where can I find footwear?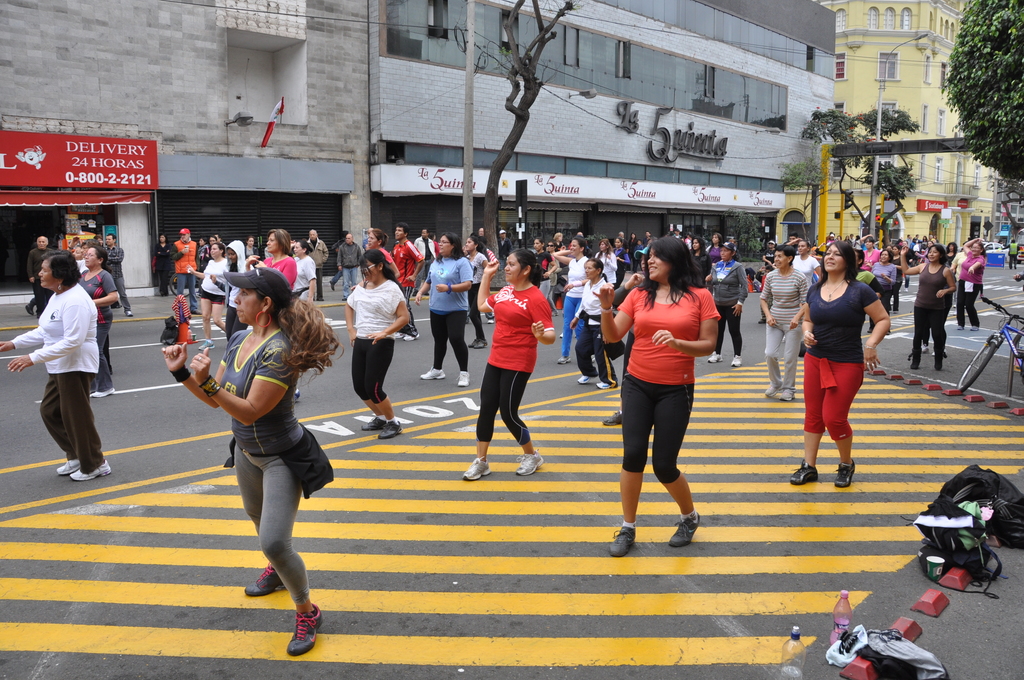
You can find it at 779,389,799,401.
